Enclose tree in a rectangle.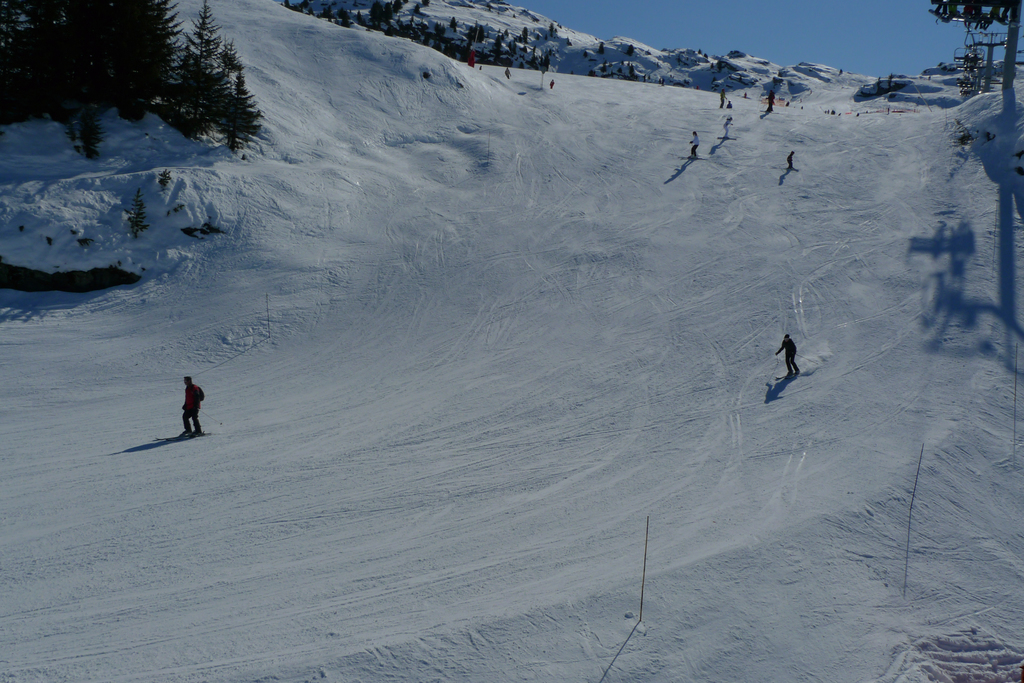
region(620, 42, 637, 56).
